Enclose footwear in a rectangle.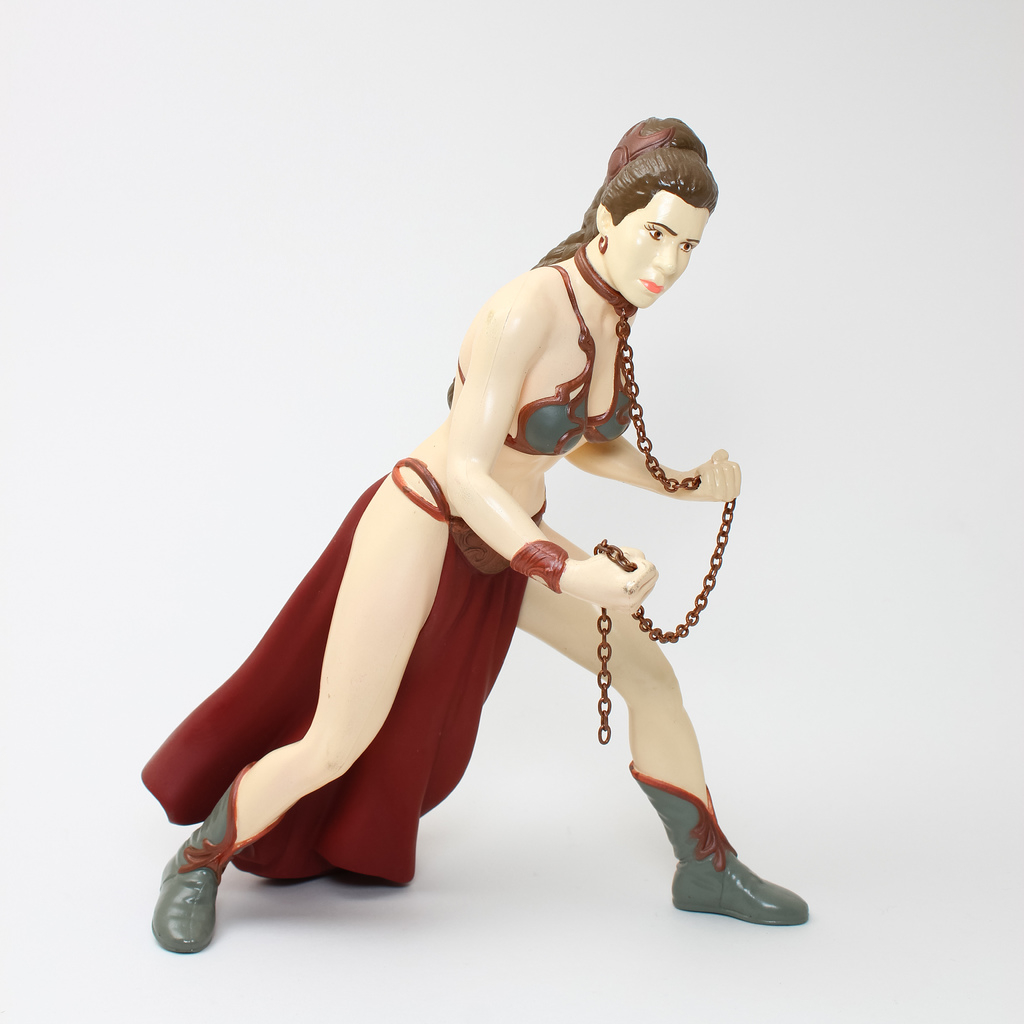
pyautogui.locateOnScreen(652, 769, 803, 938).
